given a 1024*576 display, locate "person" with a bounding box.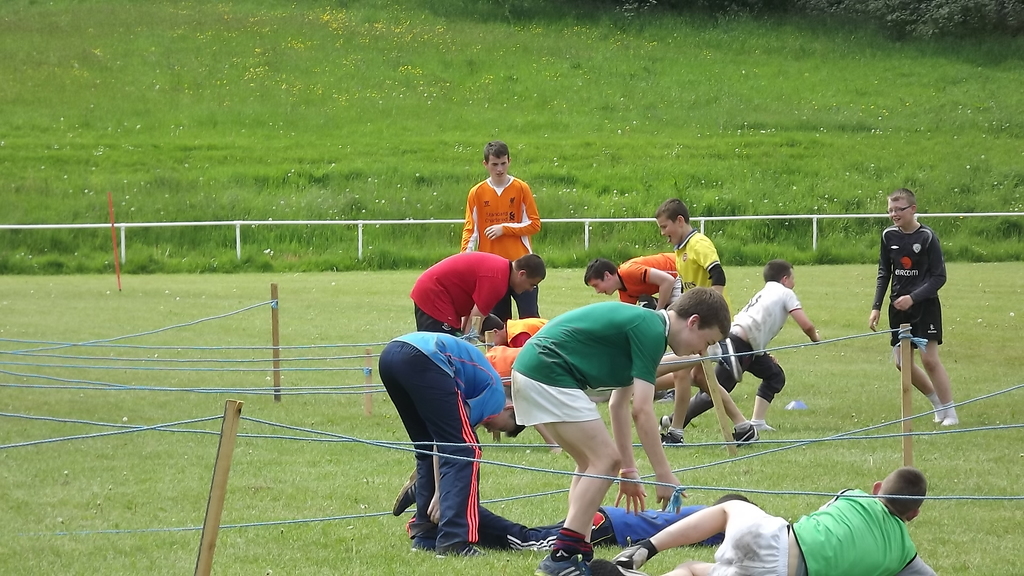
Located: (x1=380, y1=326, x2=529, y2=553).
